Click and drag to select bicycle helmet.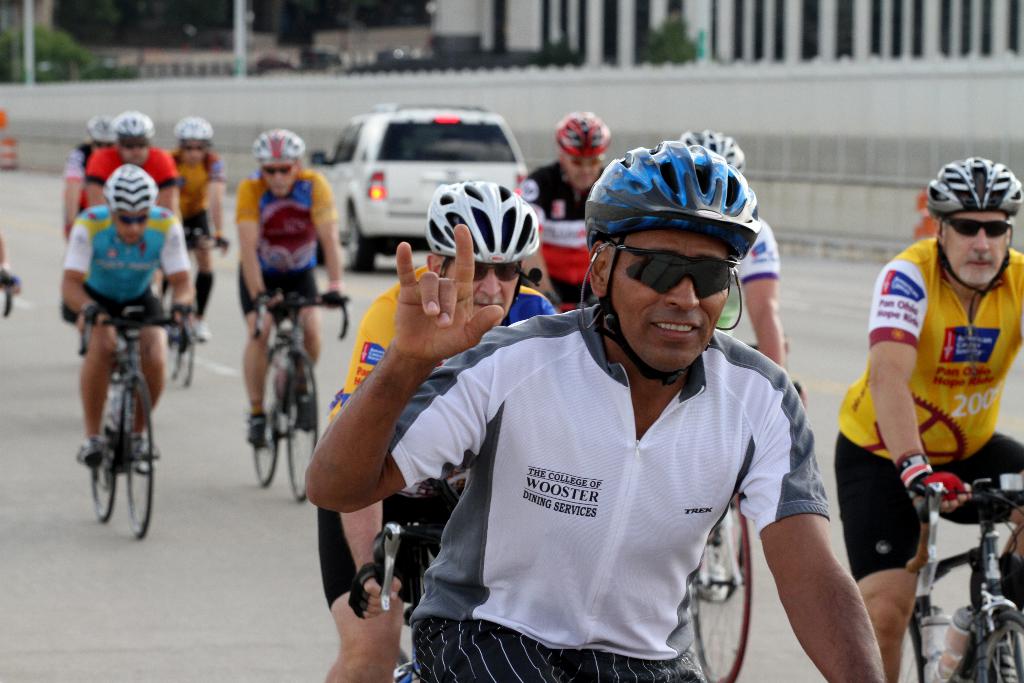
Selection: 563, 110, 605, 158.
